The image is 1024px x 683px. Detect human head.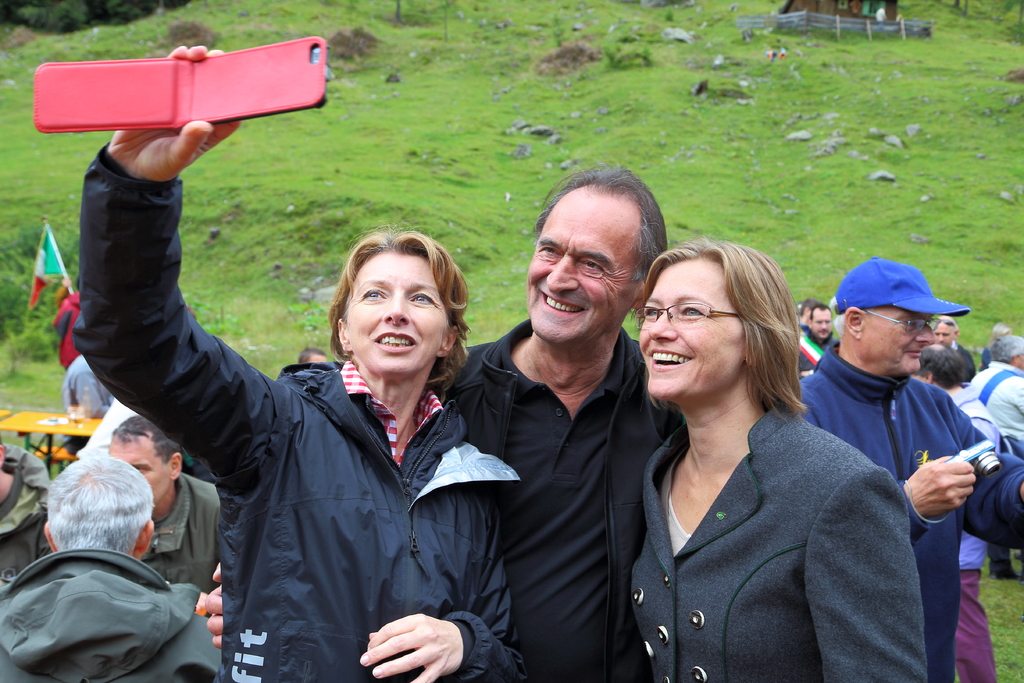
Detection: crop(990, 321, 1014, 342).
